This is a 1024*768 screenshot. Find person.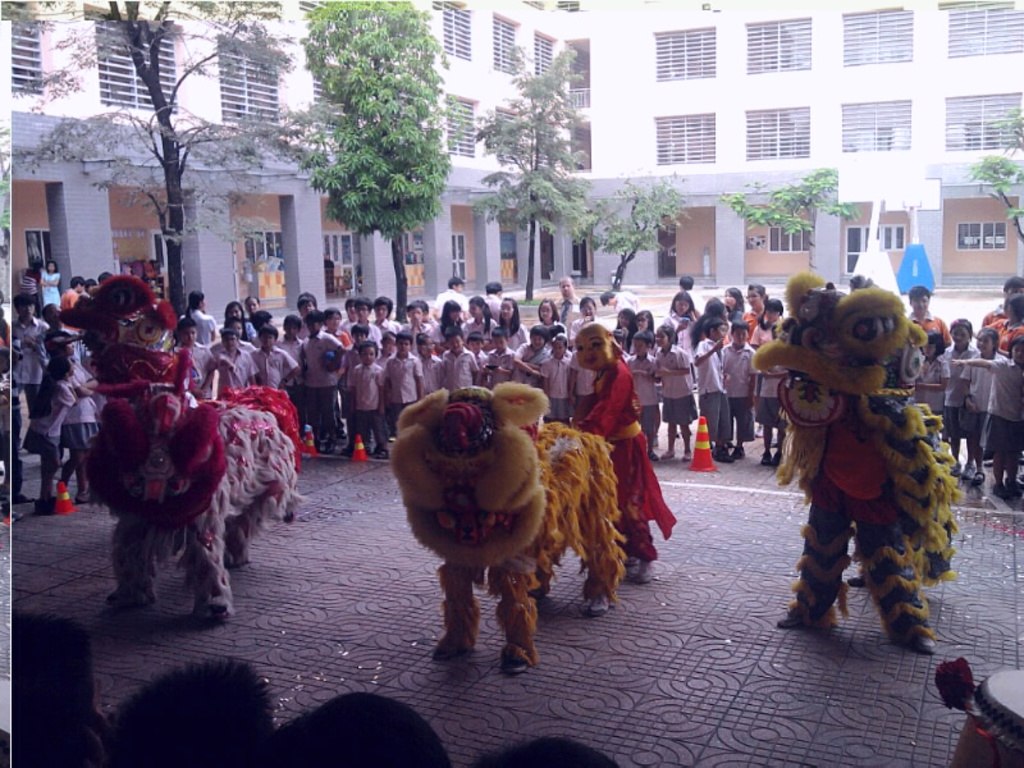
Bounding box: (left=748, top=297, right=787, bottom=349).
